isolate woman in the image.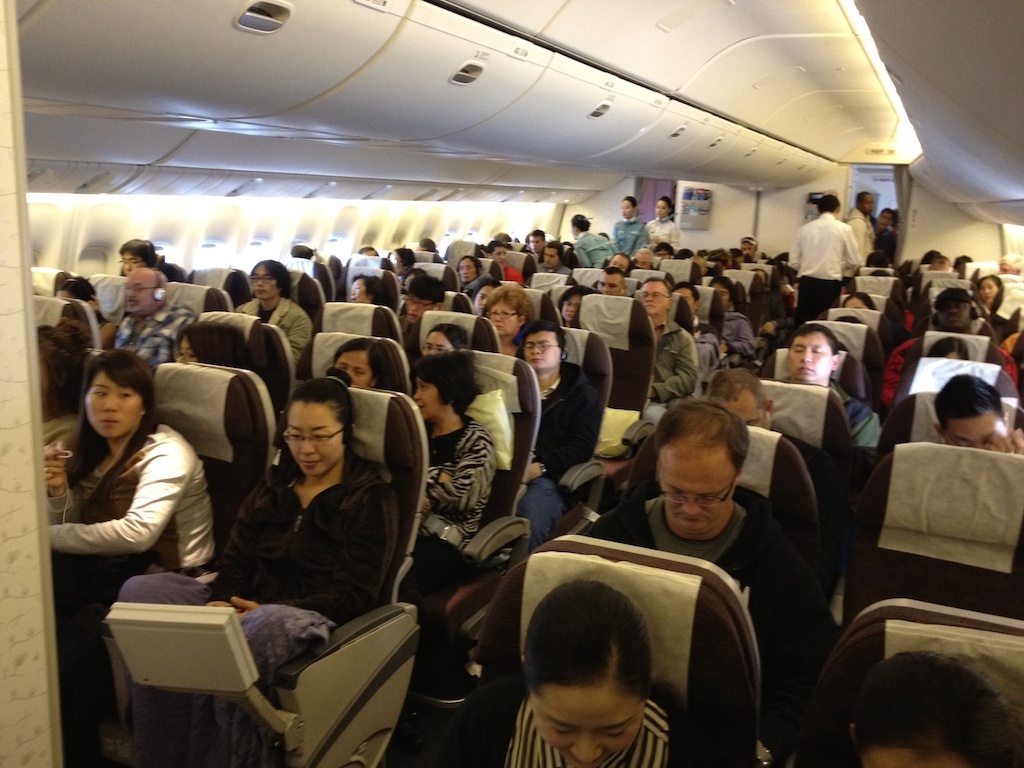
Isolated region: box=[929, 335, 967, 361].
